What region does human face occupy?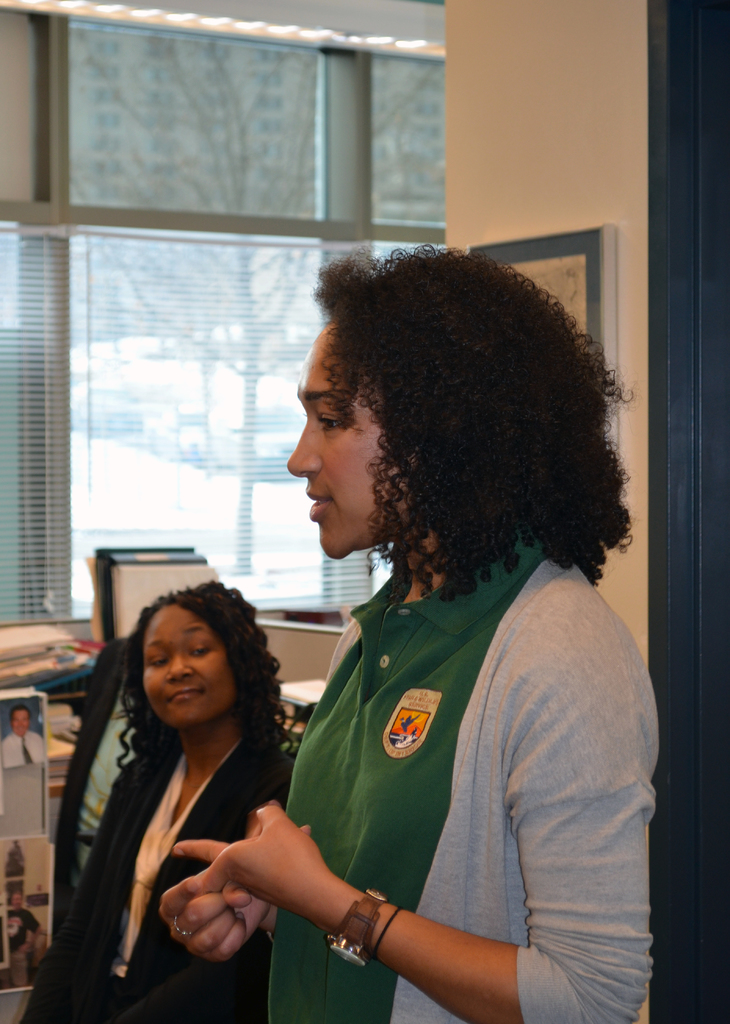
x1=285, y1=322, x2=409, y2=561.
